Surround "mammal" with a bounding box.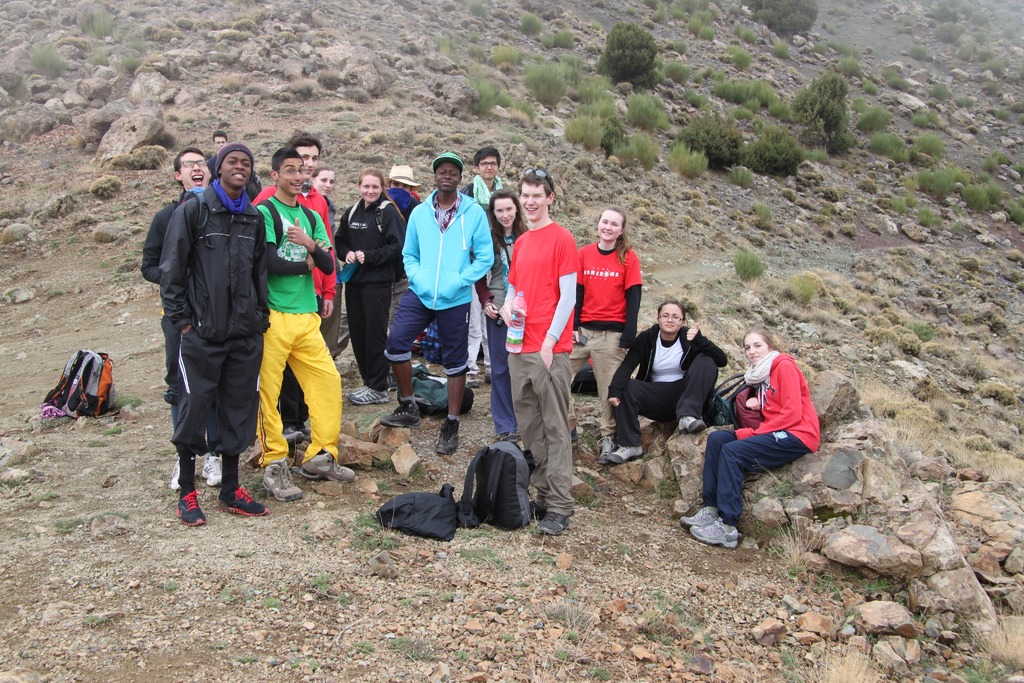
left=255, top=145, right=358, bottom=504.
